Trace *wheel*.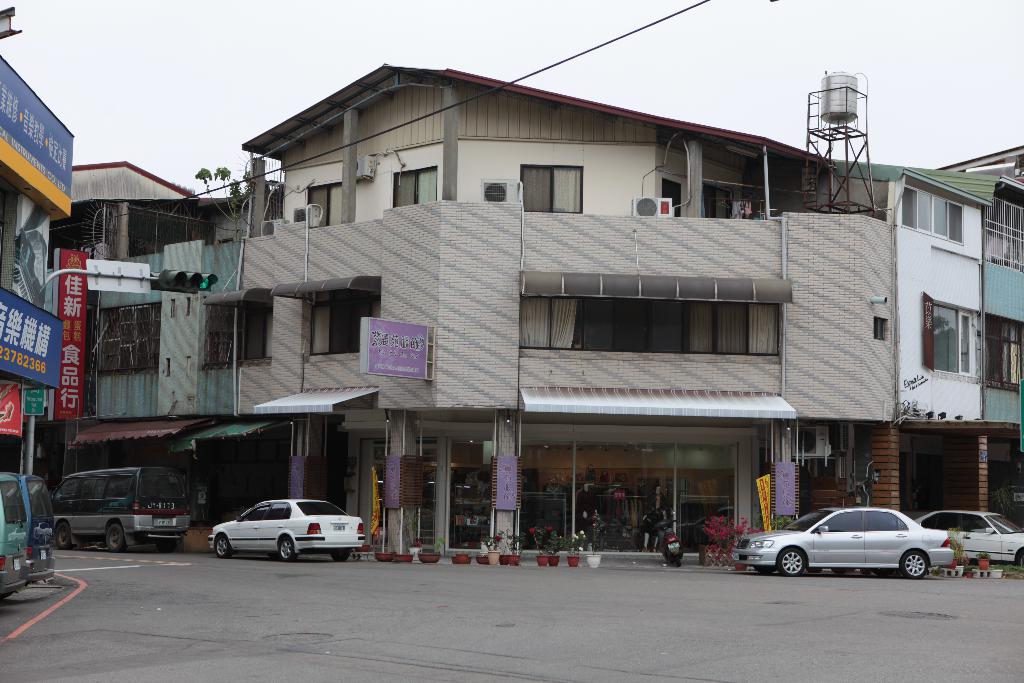
Traced to (x1=778, y1=544, x2=809, y2=577).
